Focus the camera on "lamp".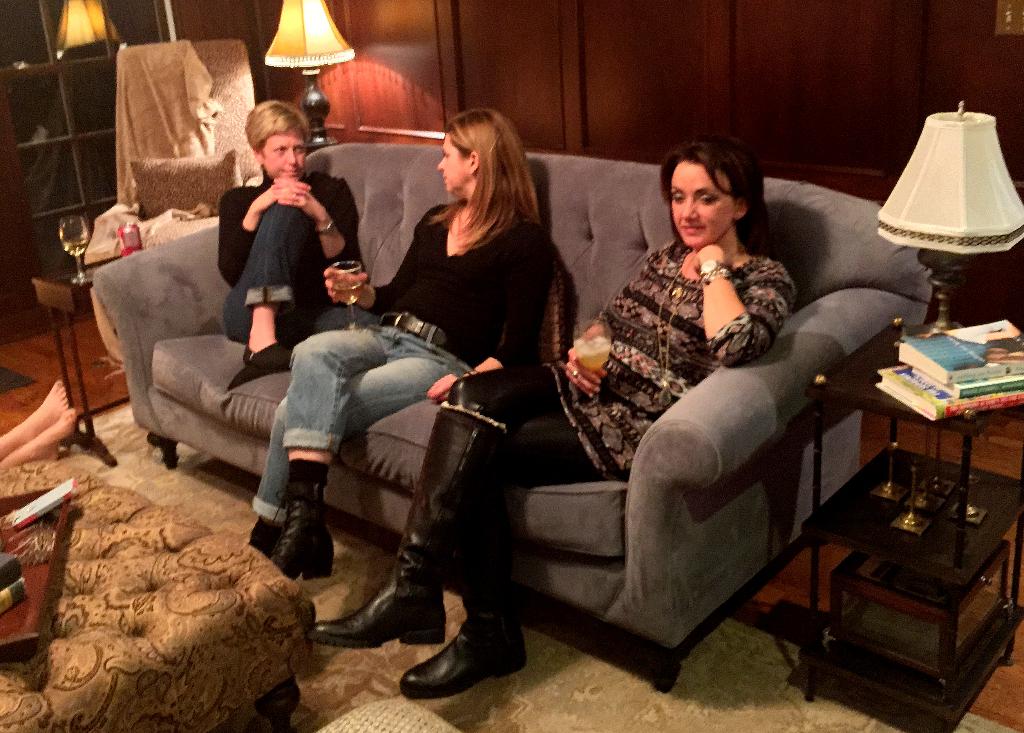
Focus region: 882,80,1011,313.
